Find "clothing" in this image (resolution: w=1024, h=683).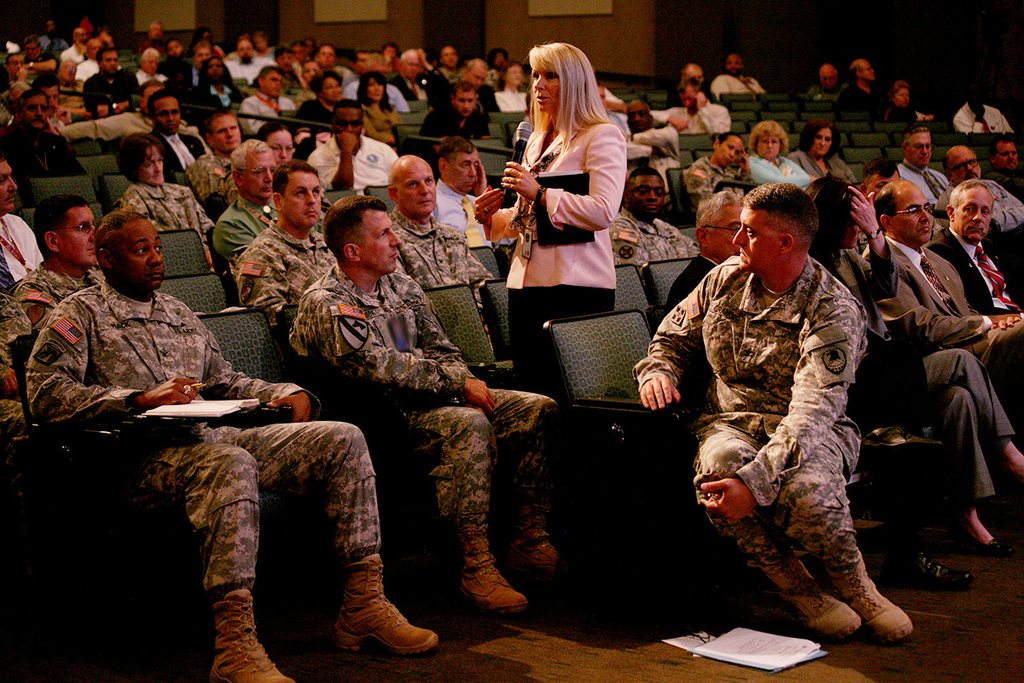
rect(284, 260, 549, 575).
